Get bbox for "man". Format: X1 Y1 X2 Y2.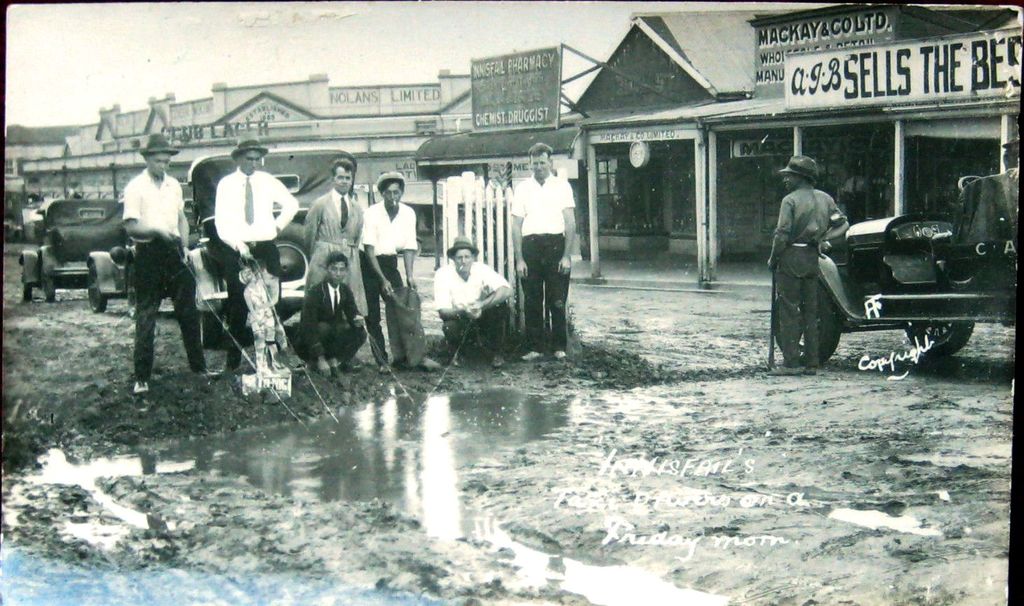
433 233 514 369.
